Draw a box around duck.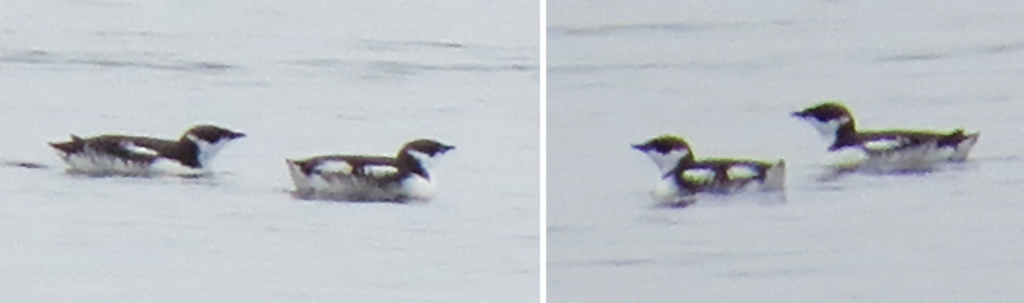
(792,94,982,159).
